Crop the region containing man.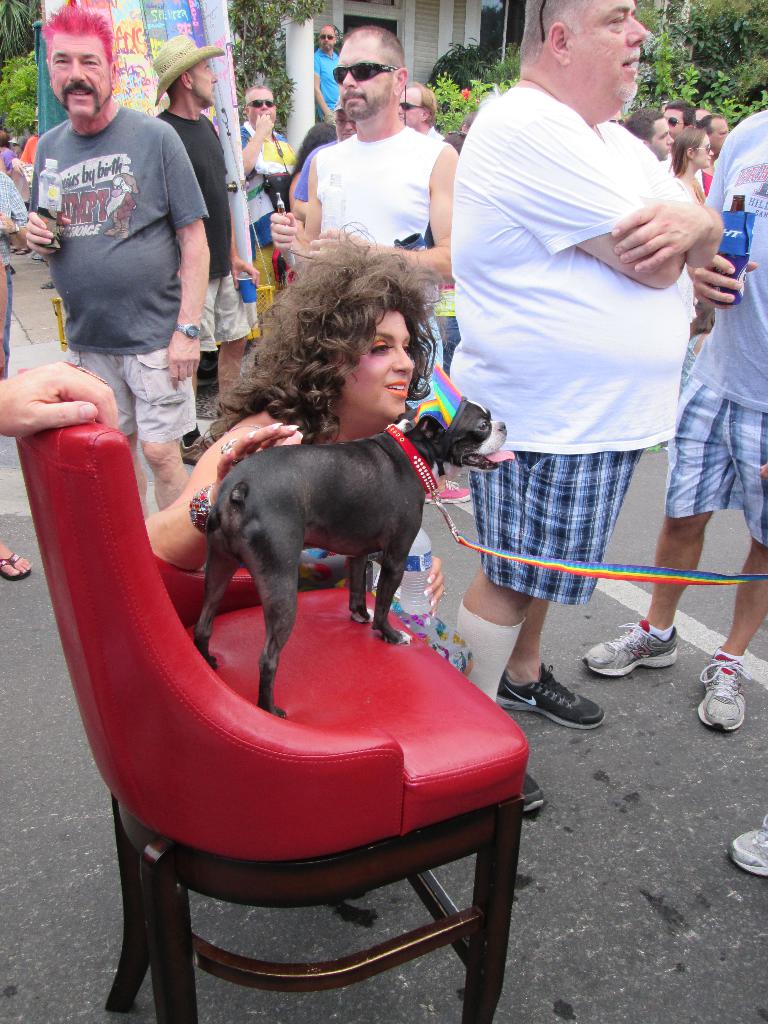
Crop region: <region>448, 0, 728, 818</region>.
